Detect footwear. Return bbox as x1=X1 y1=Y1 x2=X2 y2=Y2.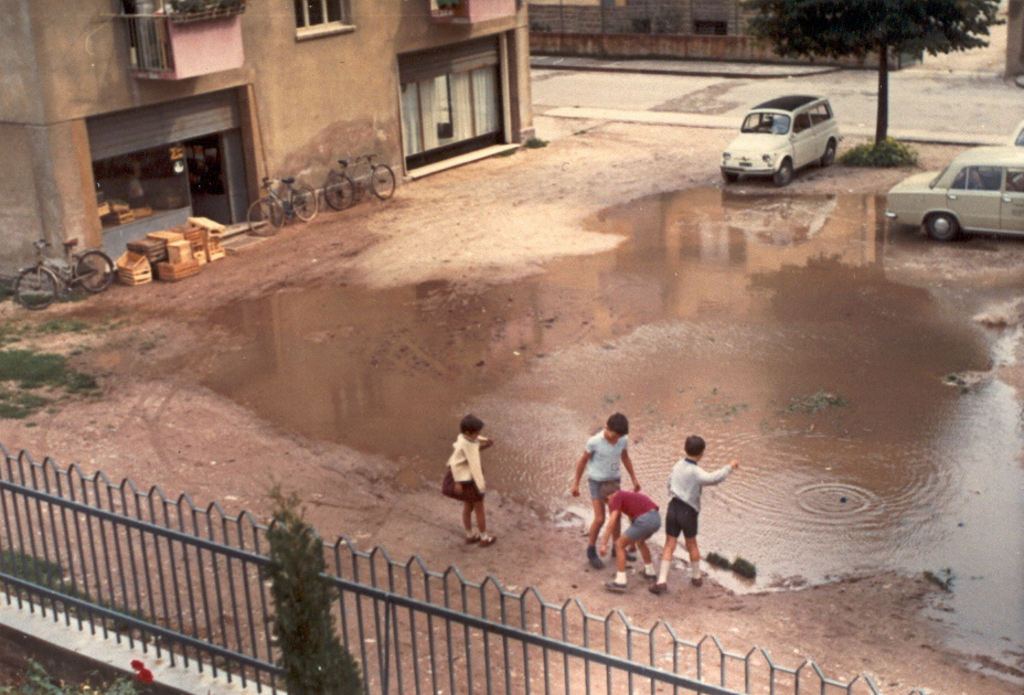
x1=467 y1=532 x2=486 y2=541.
